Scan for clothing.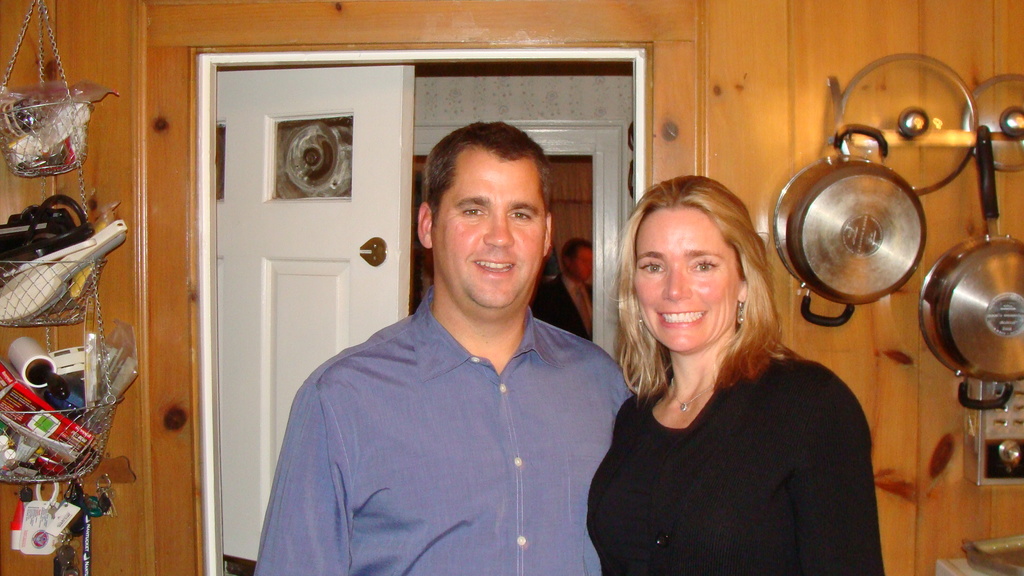
Scan result: [250,290,627,575].
